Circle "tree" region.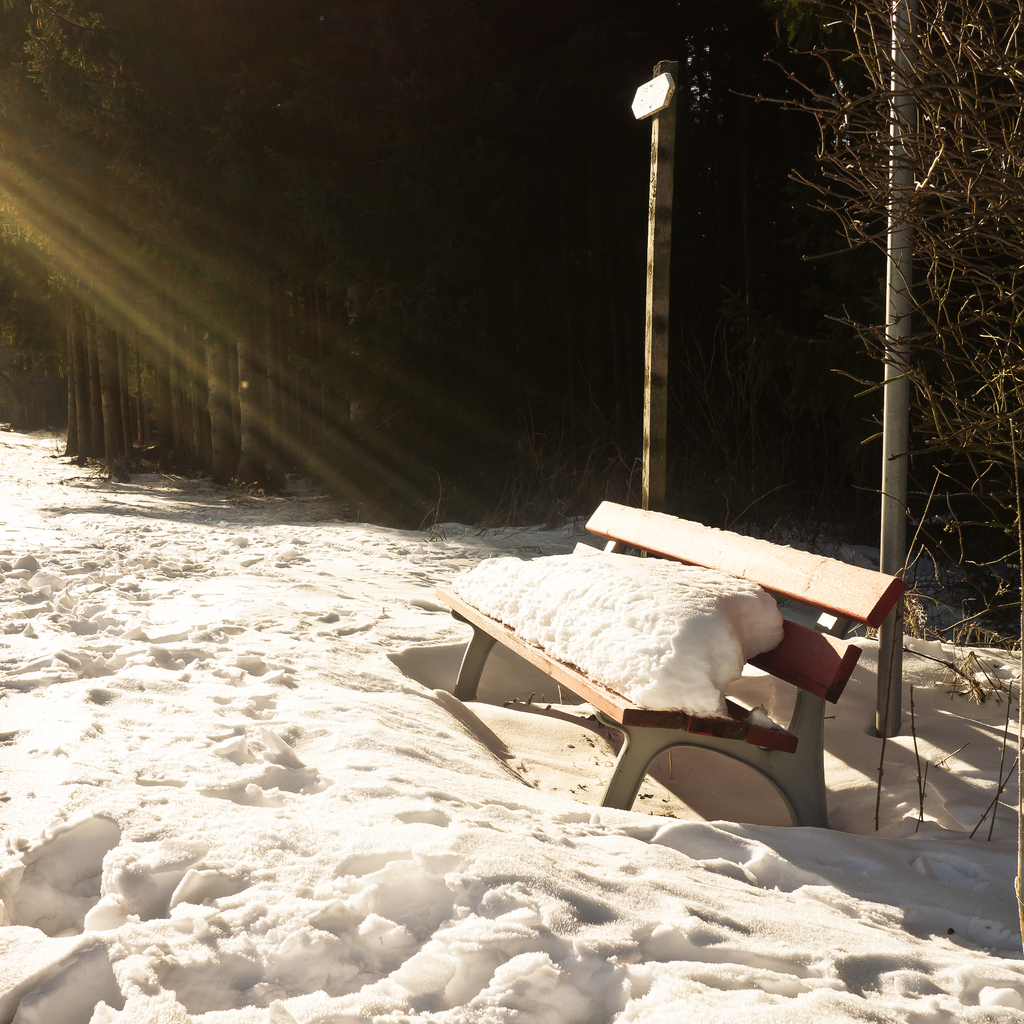
Region: crop(714, 0, 1023, 728).
